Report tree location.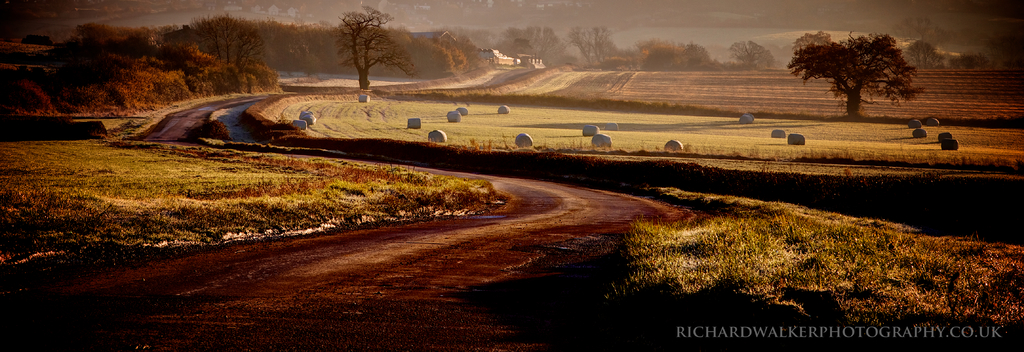
Report: [x1=728, y1=39, x2=778, y2=72].
